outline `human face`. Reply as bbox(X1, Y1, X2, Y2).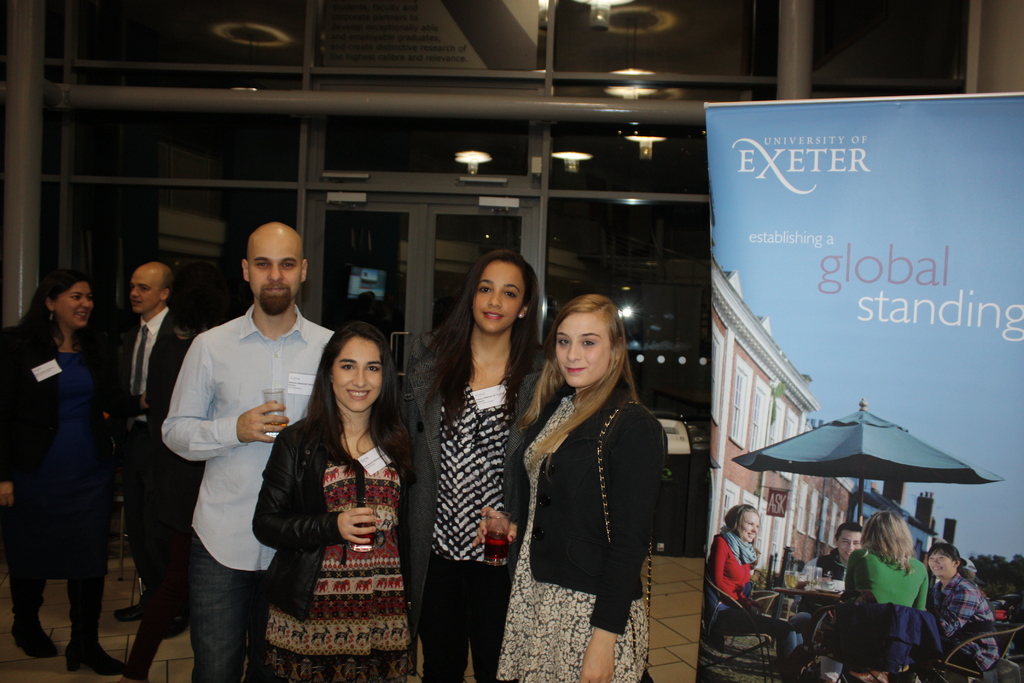
bbox(248, 240, 301, 299).
